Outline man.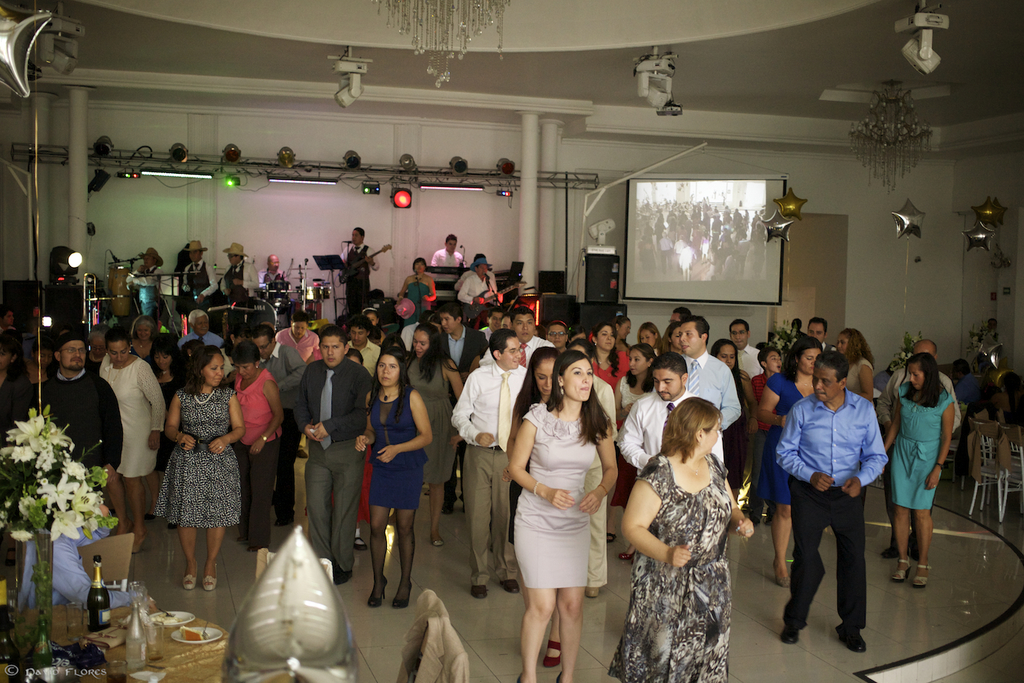
Outline: pyautogui.locateOnScreen(805, 318, 834, 349).
